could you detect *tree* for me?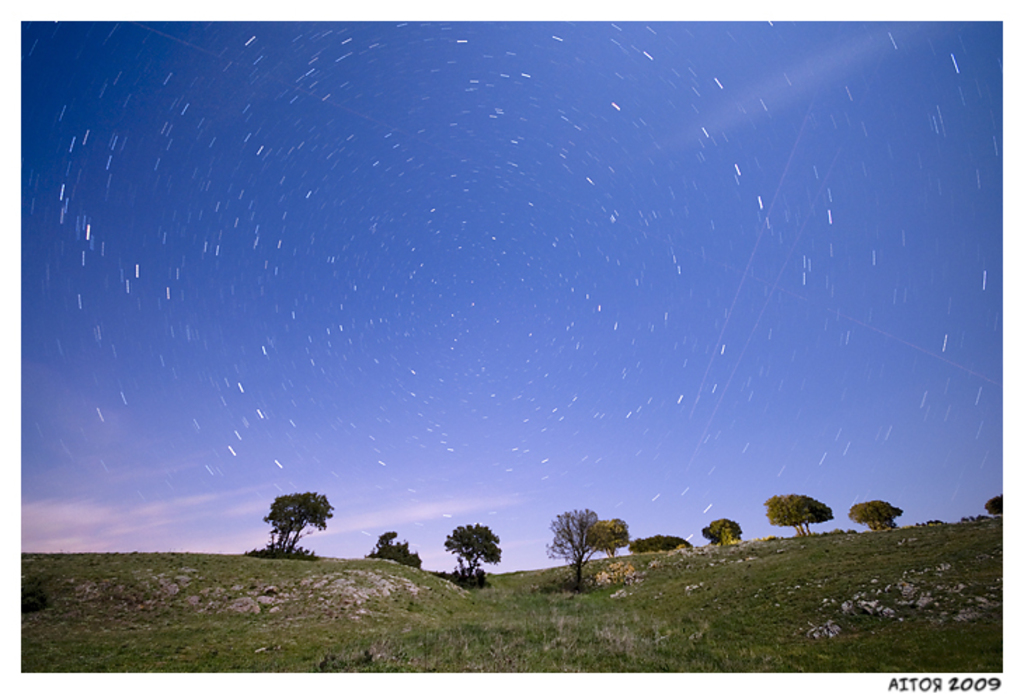
Detection result: Rect(445, 522, 501, 593).
